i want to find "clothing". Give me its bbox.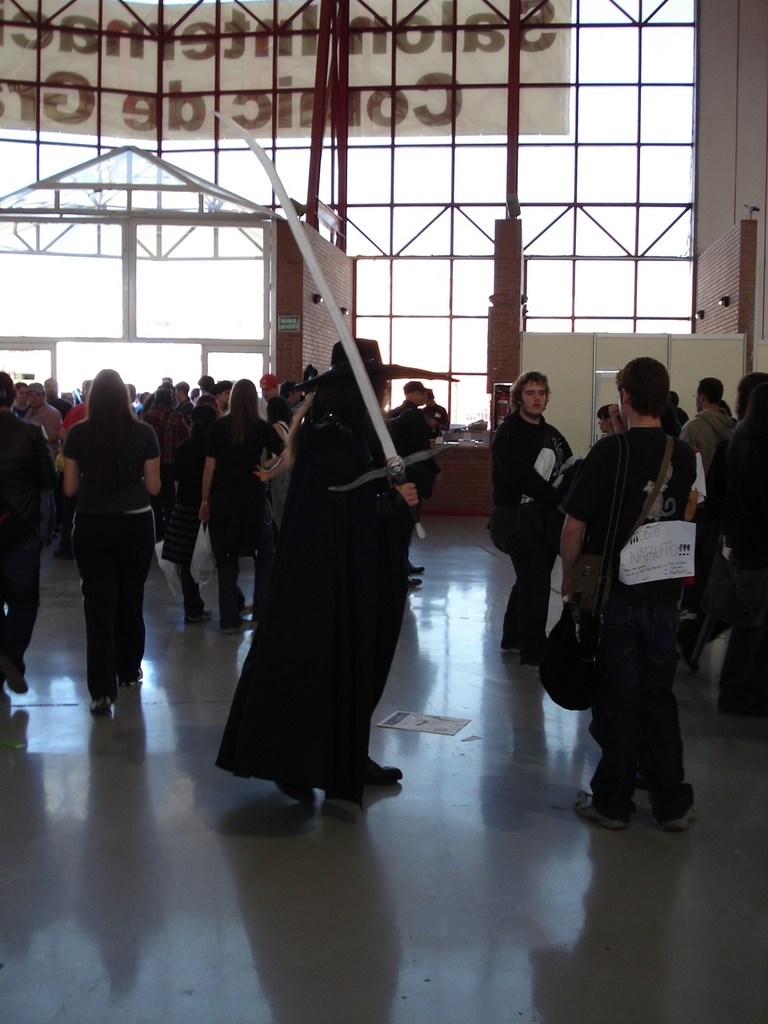
<region>708, 410, 767, 646</region>.
